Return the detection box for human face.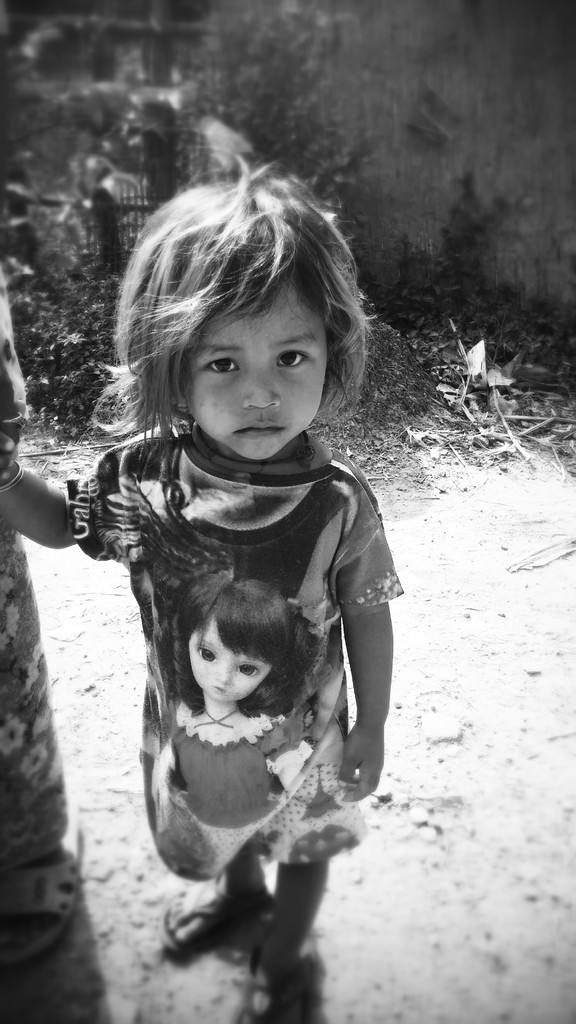
Rect(189, 618, 275, 700).
